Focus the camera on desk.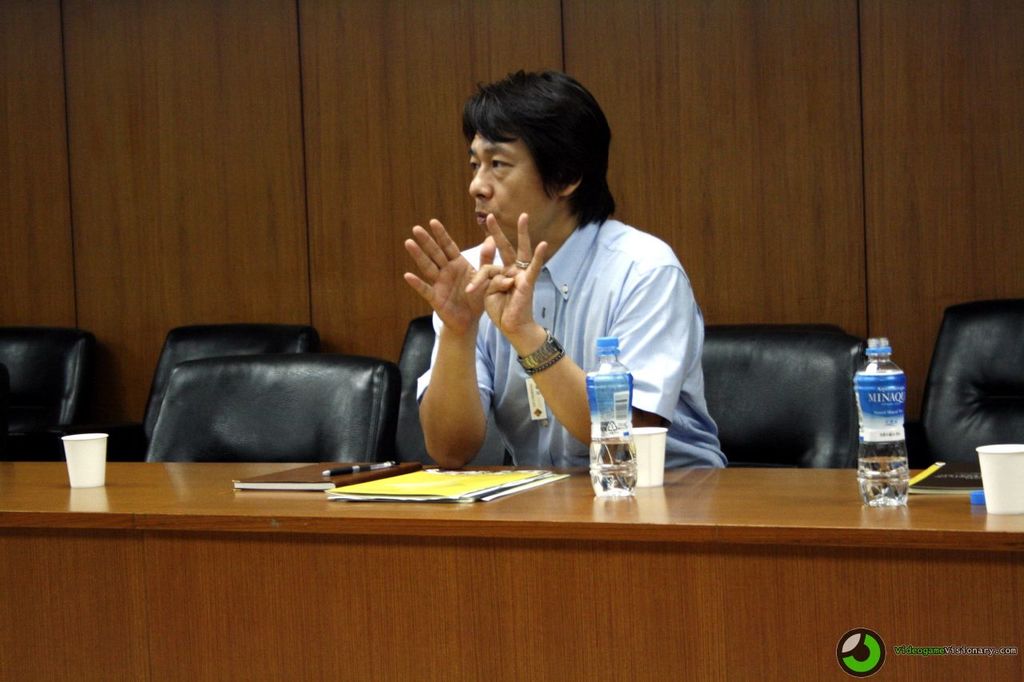
Focus region: region(0, 445, 959, 648).
